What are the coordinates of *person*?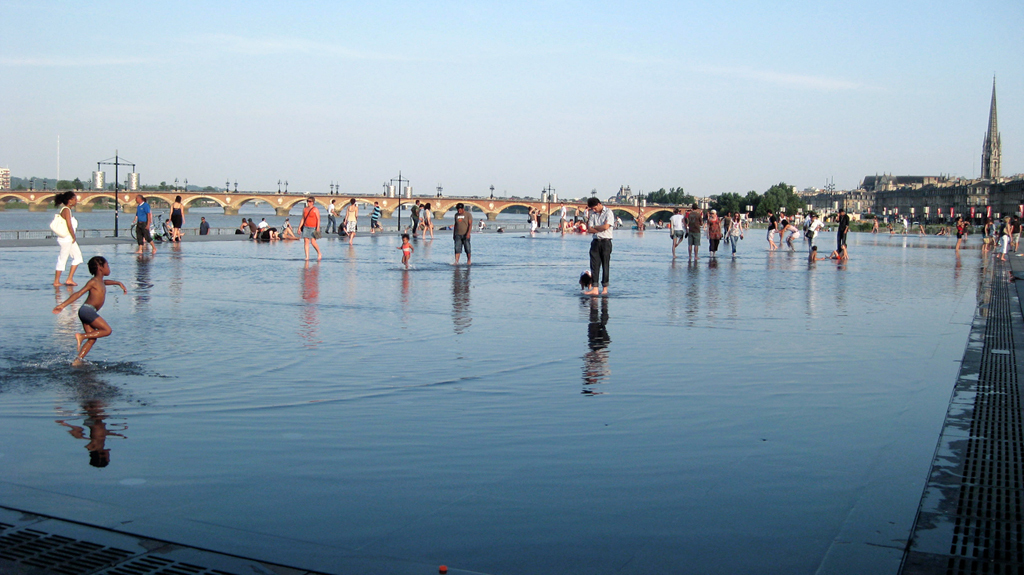
x1=474, y1=216, x2=482, y2=228.
